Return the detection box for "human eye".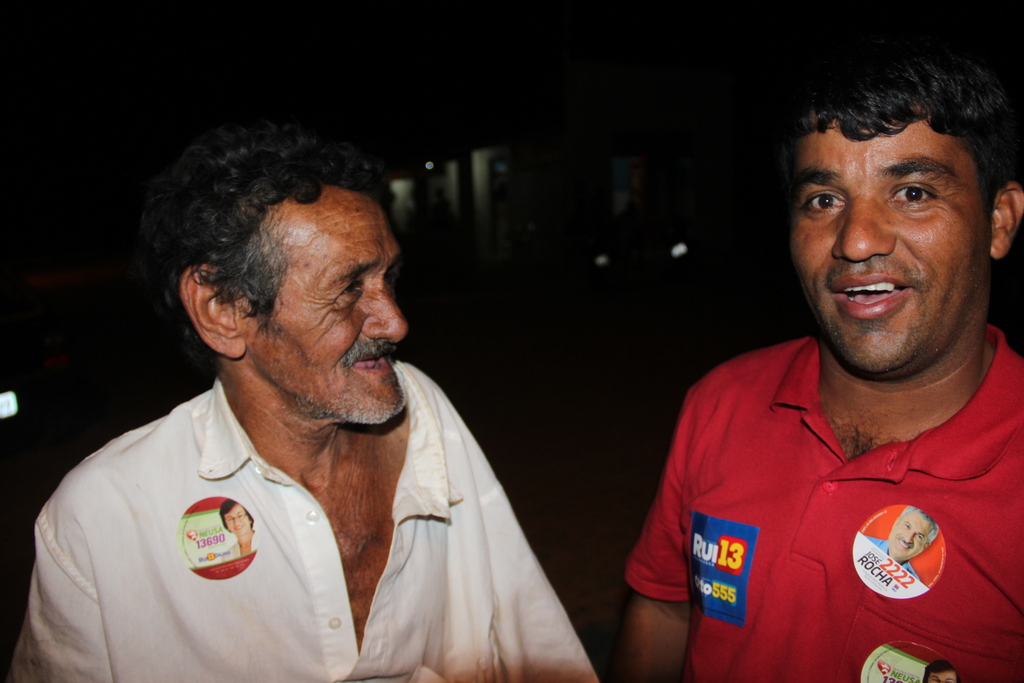
x1=333 y1=274 x2=365 y2=302.
